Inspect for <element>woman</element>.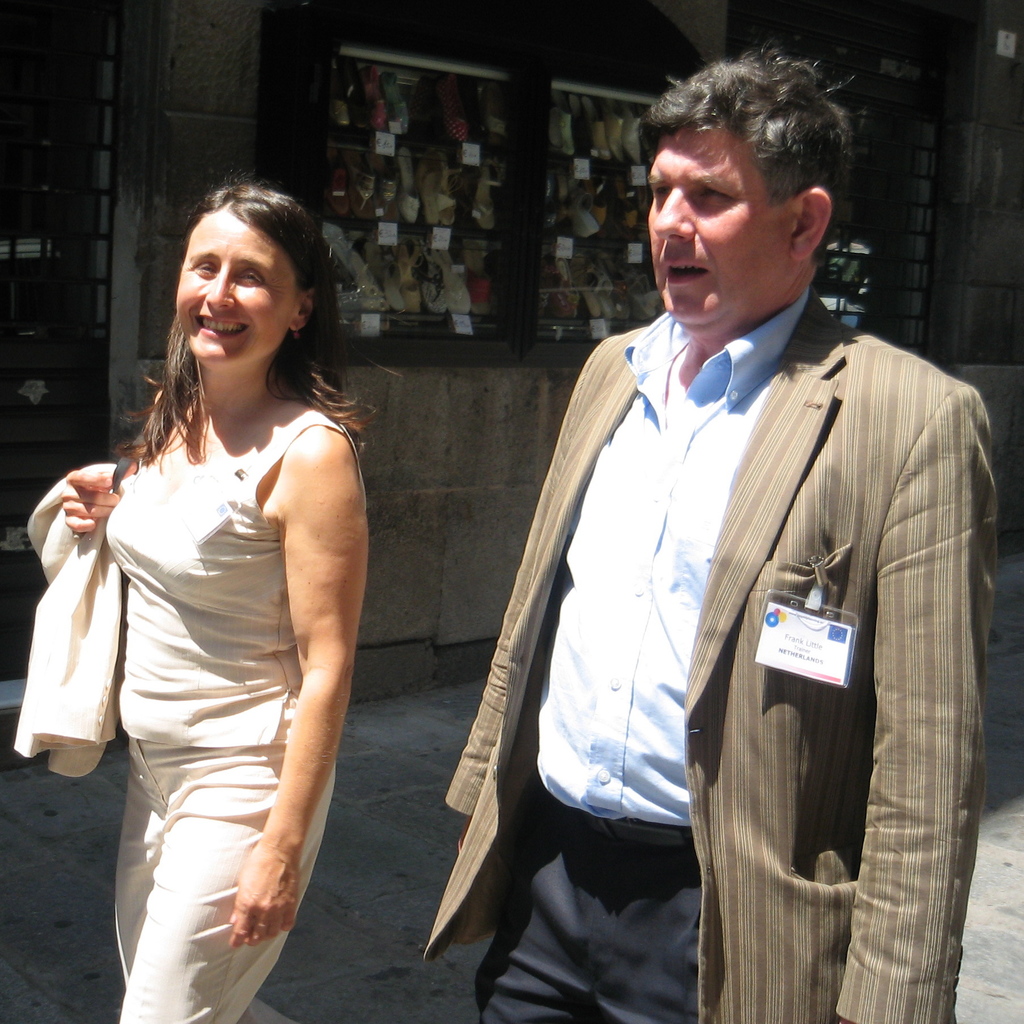
Inspection: locate(38, 181, 408, 1000).
